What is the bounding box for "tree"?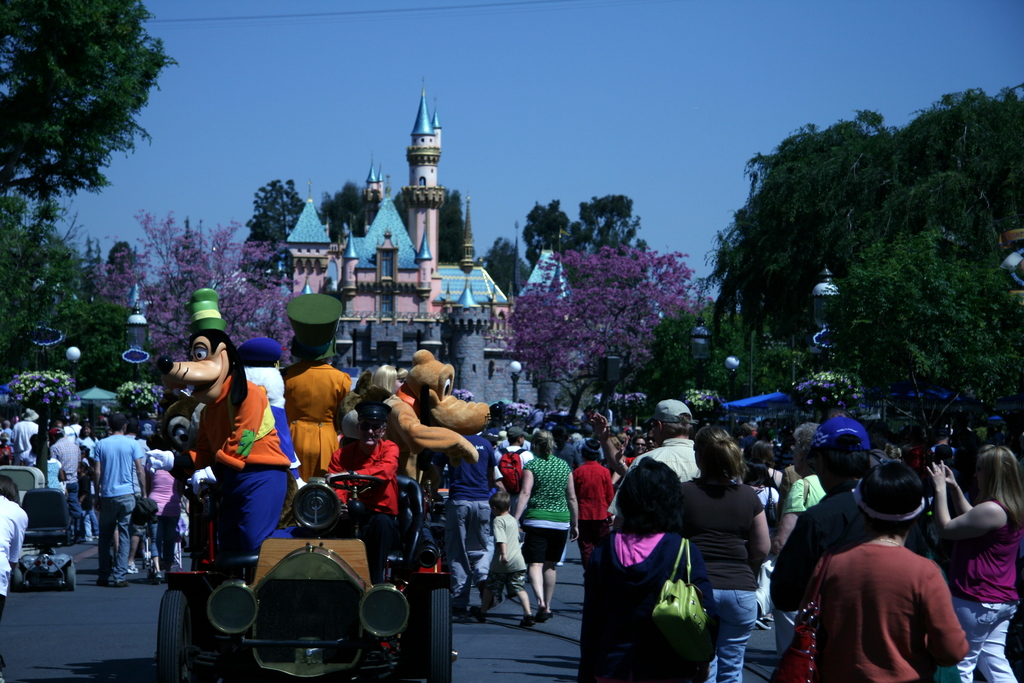
<box>0,0,179,193</box>.
